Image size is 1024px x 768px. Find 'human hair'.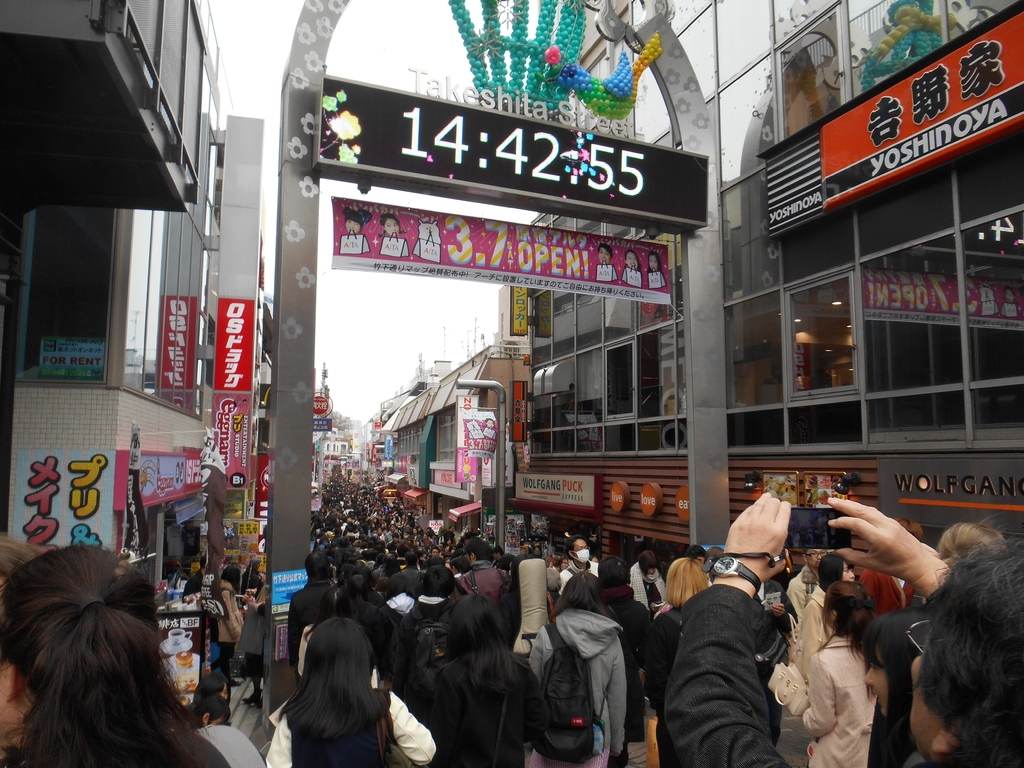
x1=894, y1=518, x2=923, y2=544.
